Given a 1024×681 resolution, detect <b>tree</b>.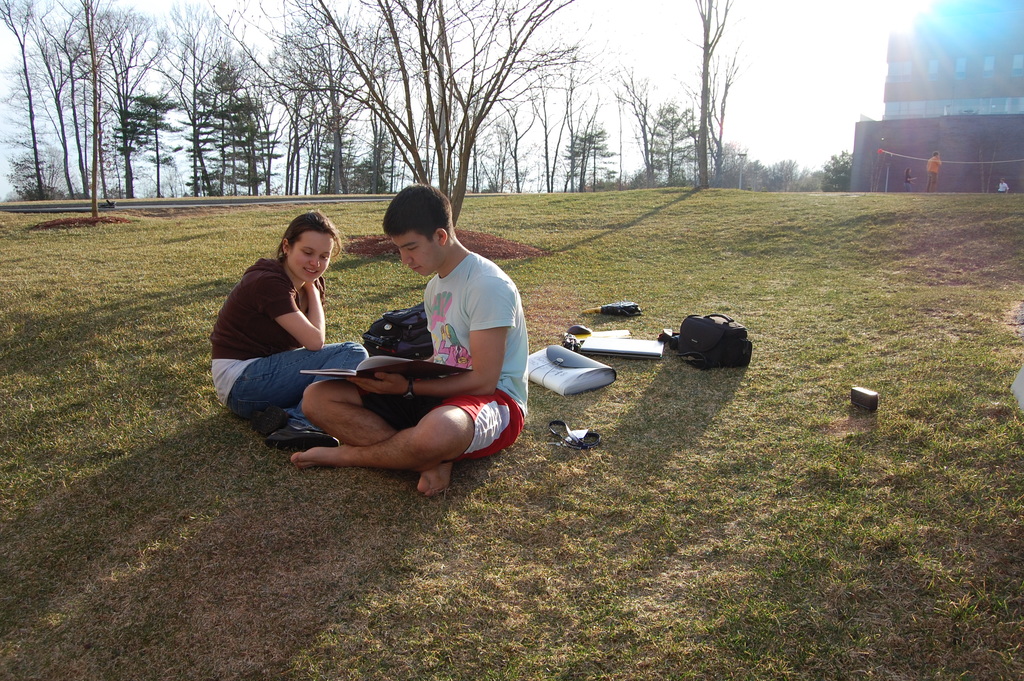
0, 0, 49, 200.
